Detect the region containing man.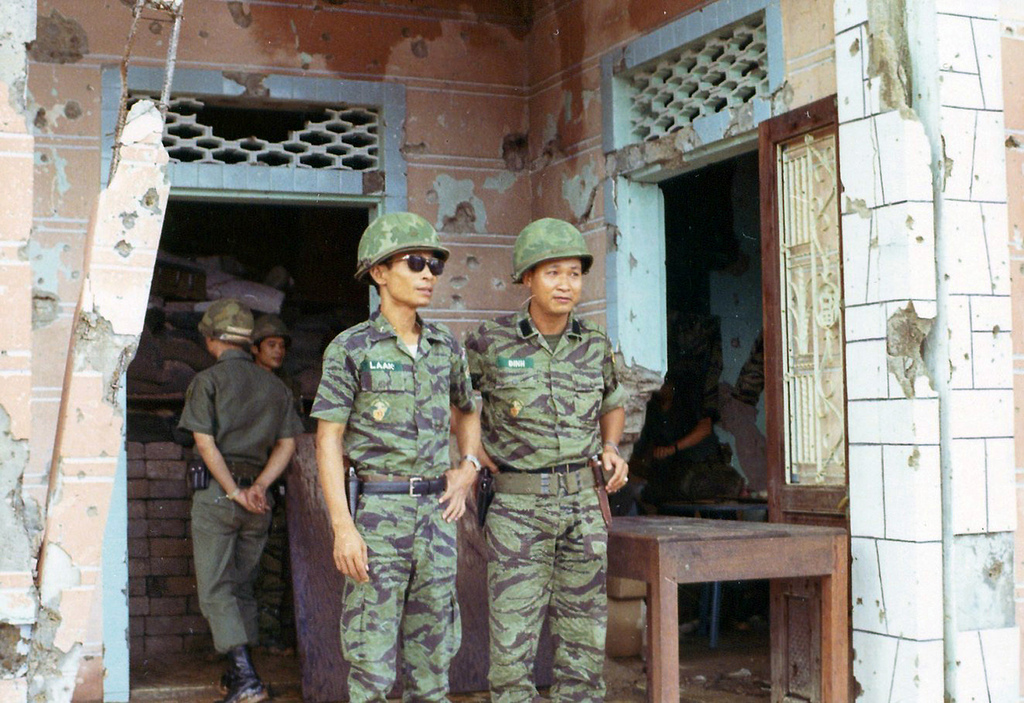
l=170, t=292, r=314, b=702.
